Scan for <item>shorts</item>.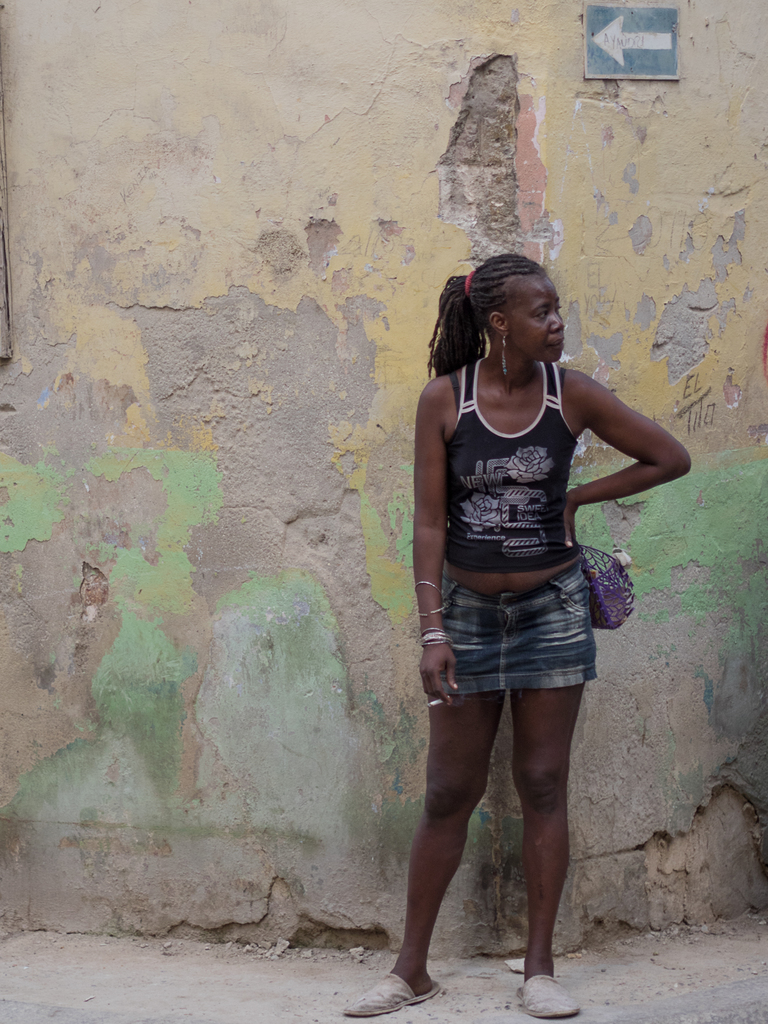
Scan result: <region>422, 579, 628, 709</region>.
